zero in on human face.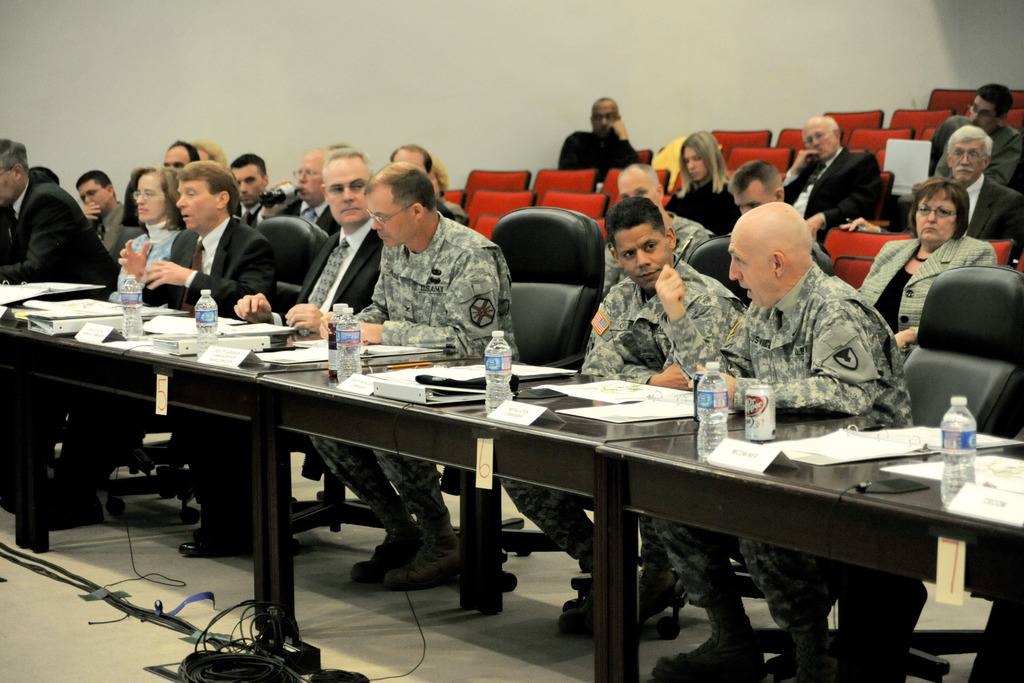
Zeroed in: {"x1": 162, "y1": 145, "x2": 191, "y2": 169}.
